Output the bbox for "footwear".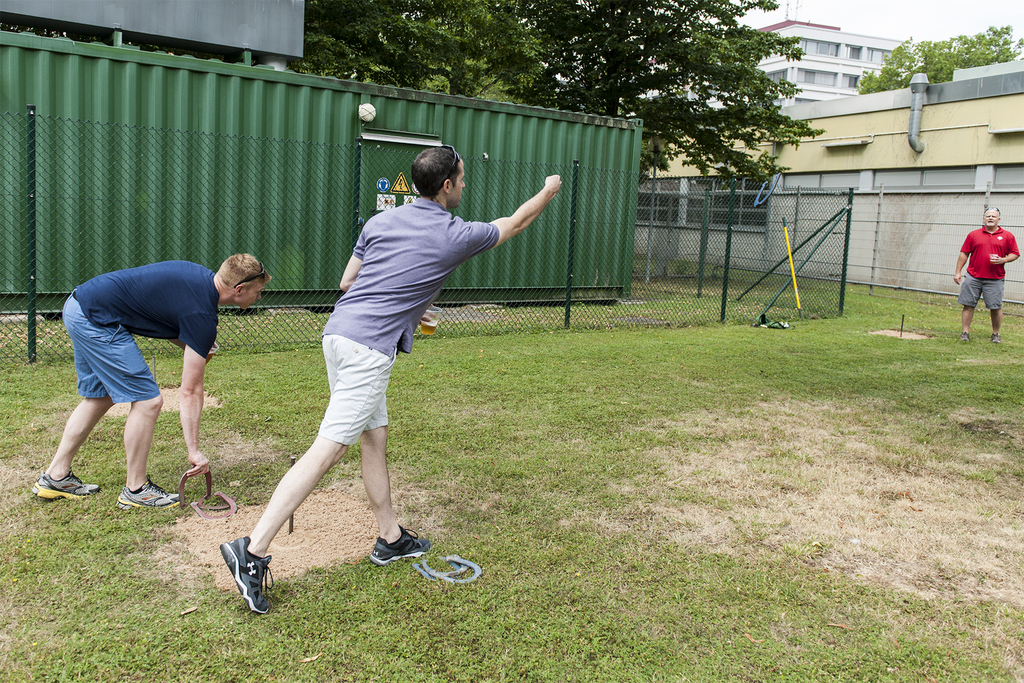
<region>993, 331, 1007, 339</region>.
